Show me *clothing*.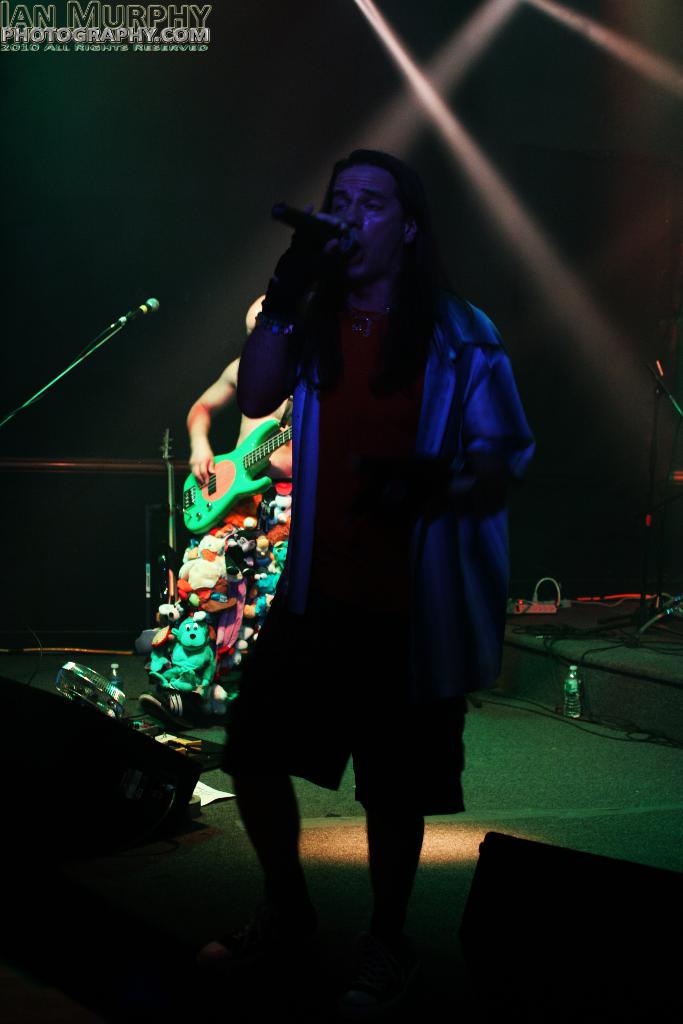
*clothing* is here: 148,397,295,705.
